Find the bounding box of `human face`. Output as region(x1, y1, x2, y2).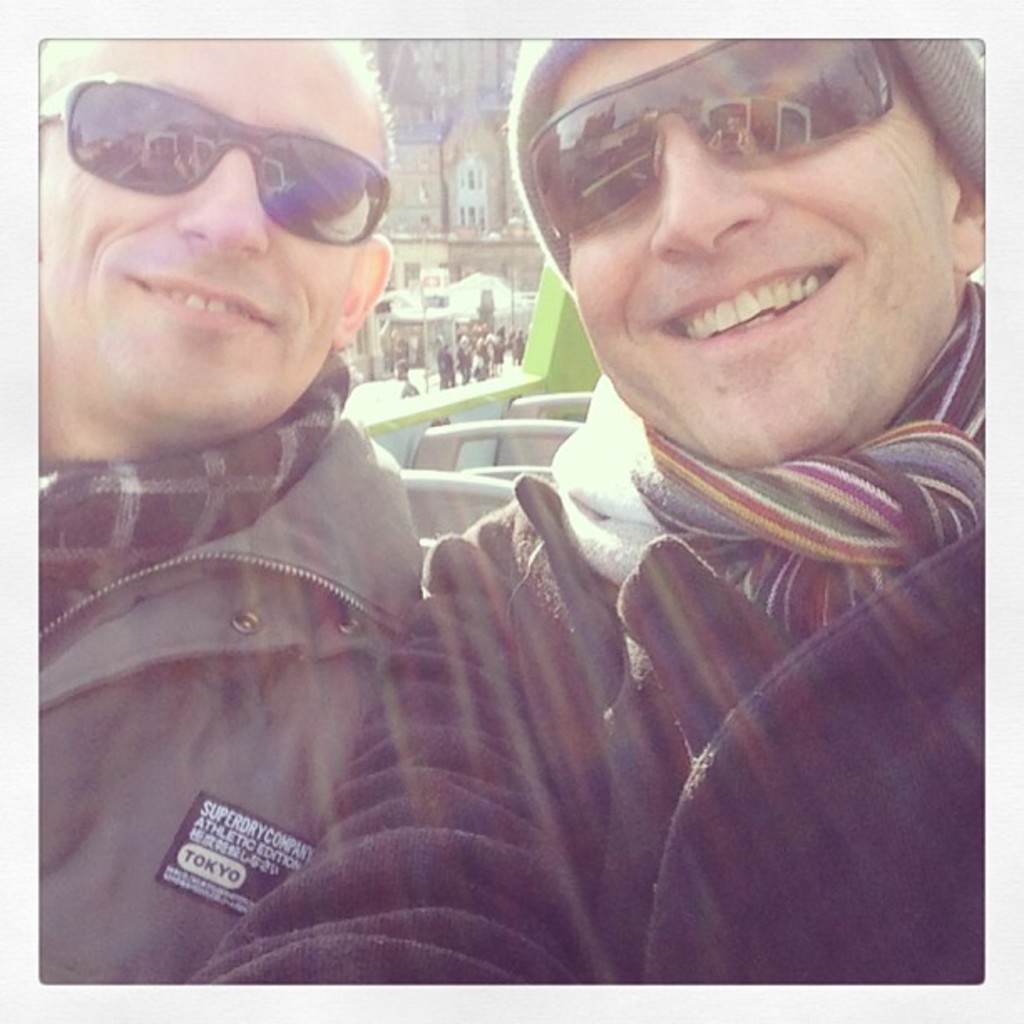
region(40, 40, 383, 425).
